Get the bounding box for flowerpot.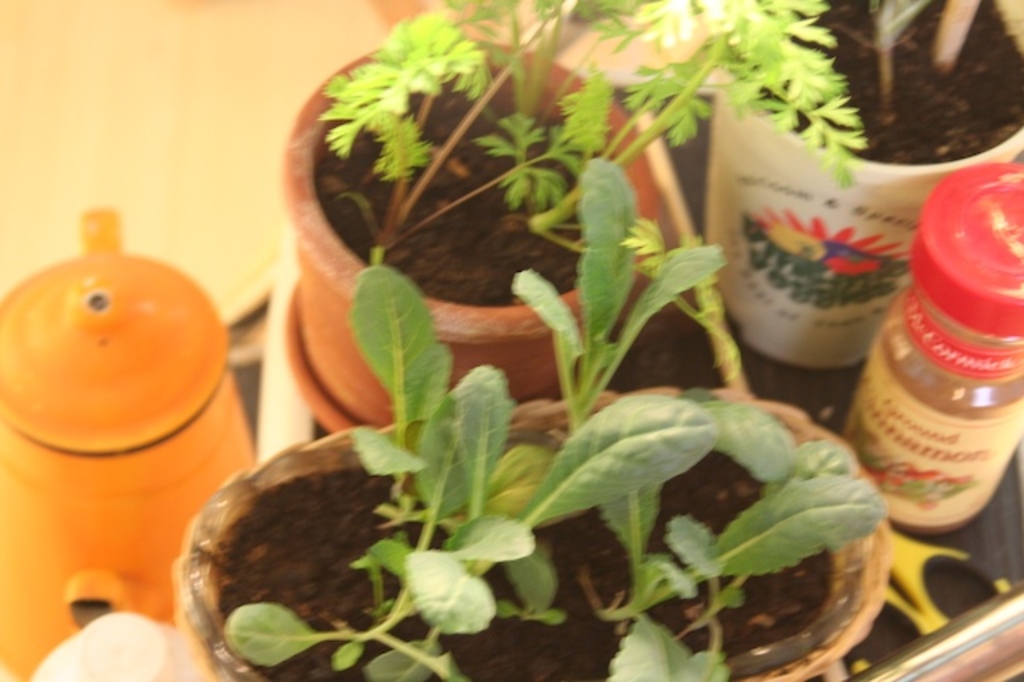
285 32 658 426.
